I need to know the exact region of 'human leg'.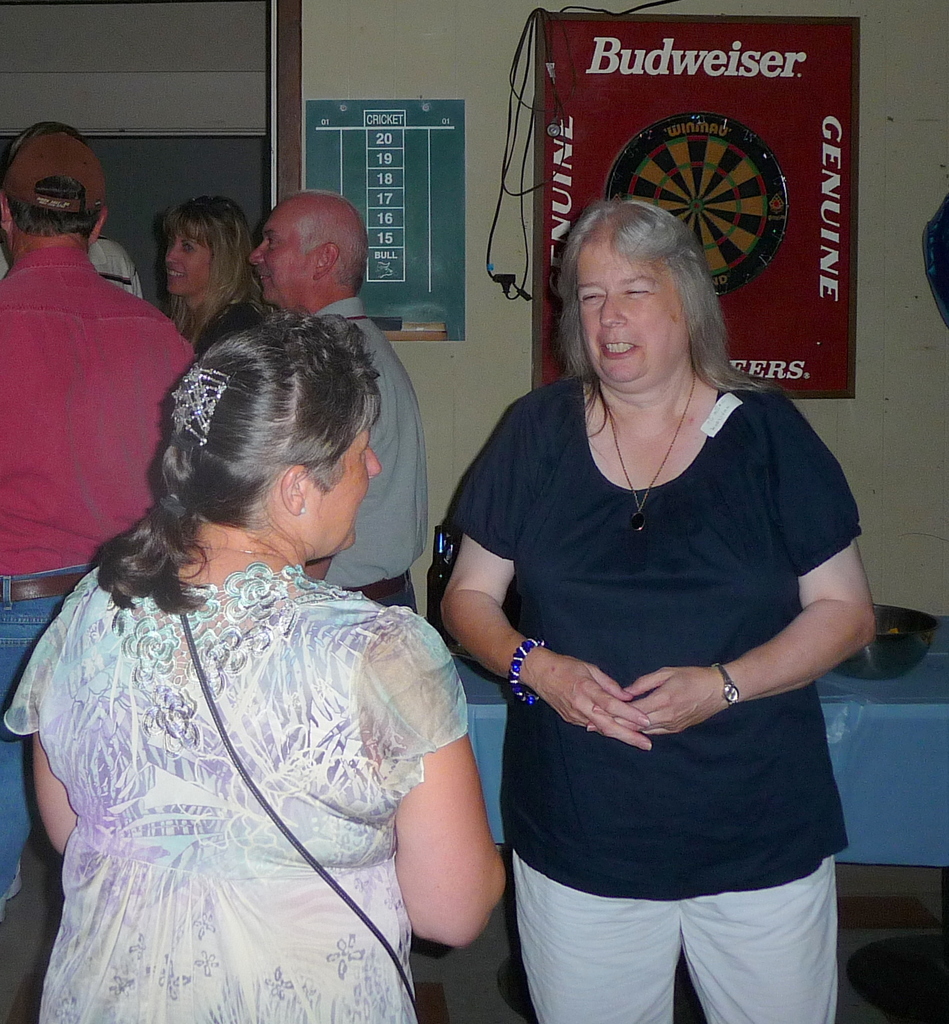
Region: l=0, t=593, r=72, b=915.
